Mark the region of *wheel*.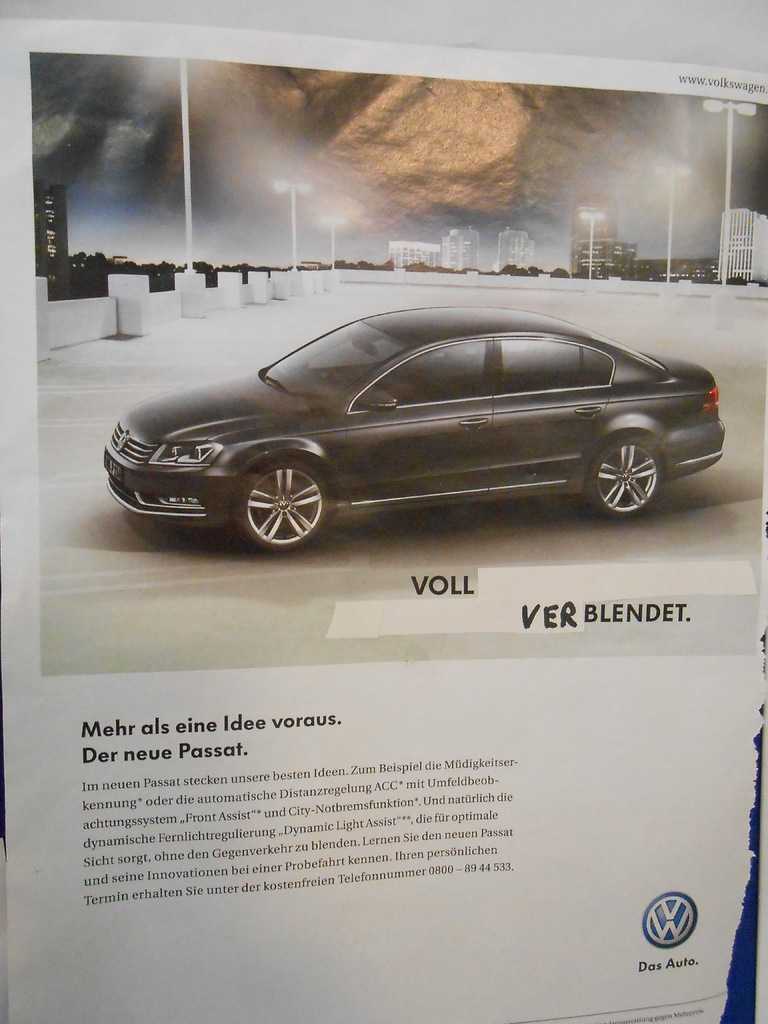
Region: locate(239, 464, 332, 550).
